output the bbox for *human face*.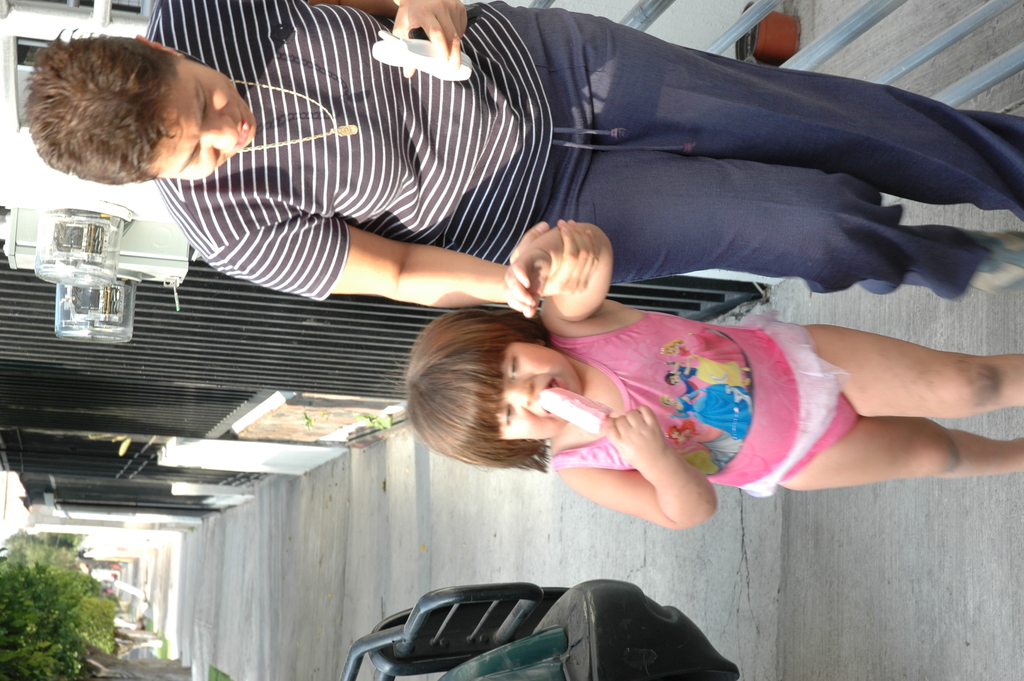
[left=154, top=55, right=260, bottom=181].
